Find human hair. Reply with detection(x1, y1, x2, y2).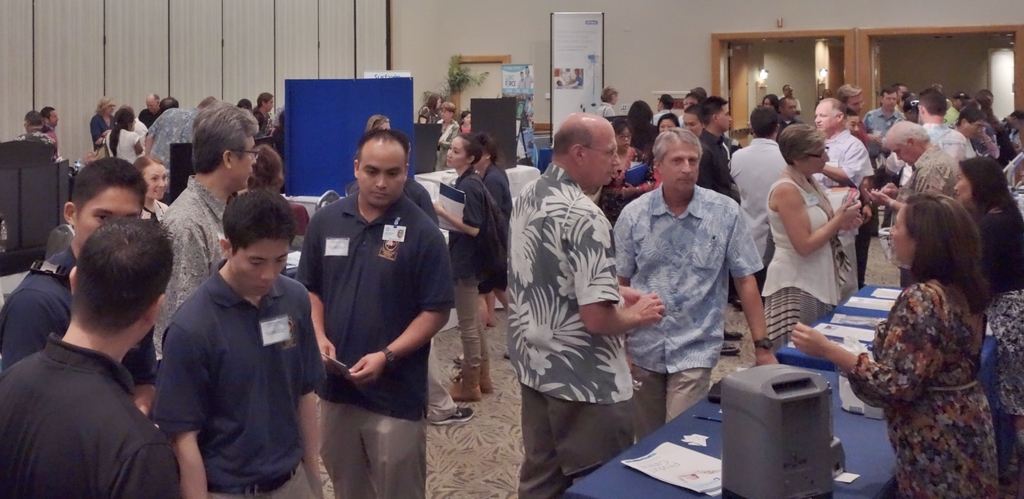
detection(270, 109, 286, 143).
